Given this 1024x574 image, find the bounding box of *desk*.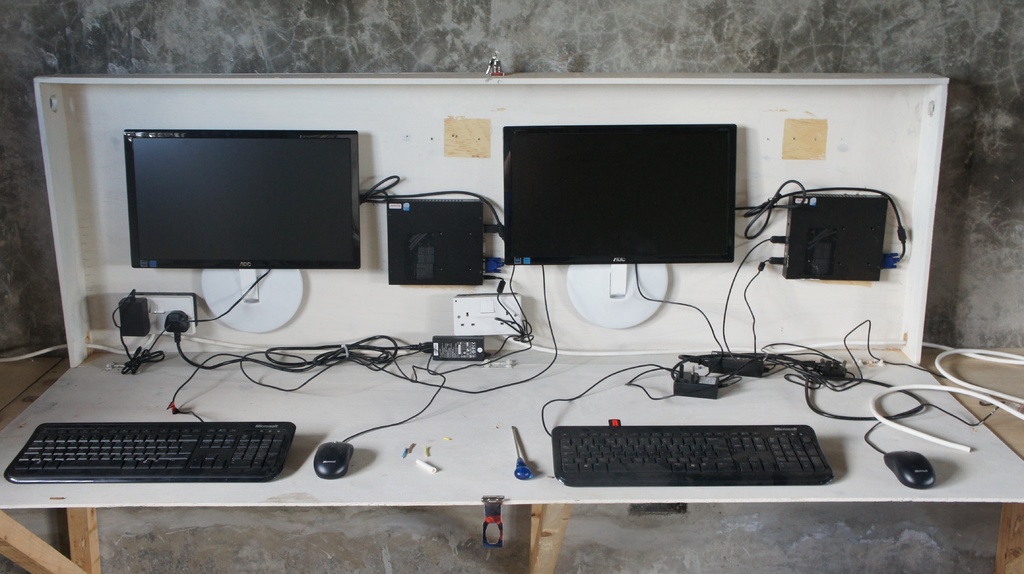
<bbox>5, 352, 1020, 571</bbox>.
